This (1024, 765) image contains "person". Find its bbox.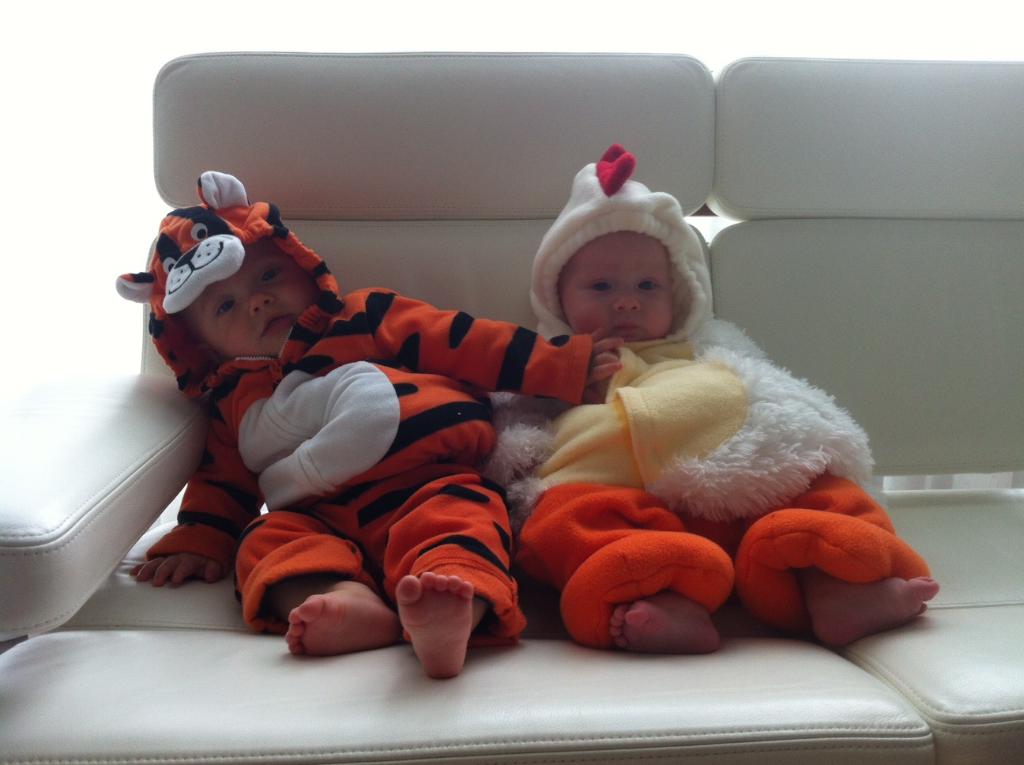
Rect(509, 144, 881, 573).
